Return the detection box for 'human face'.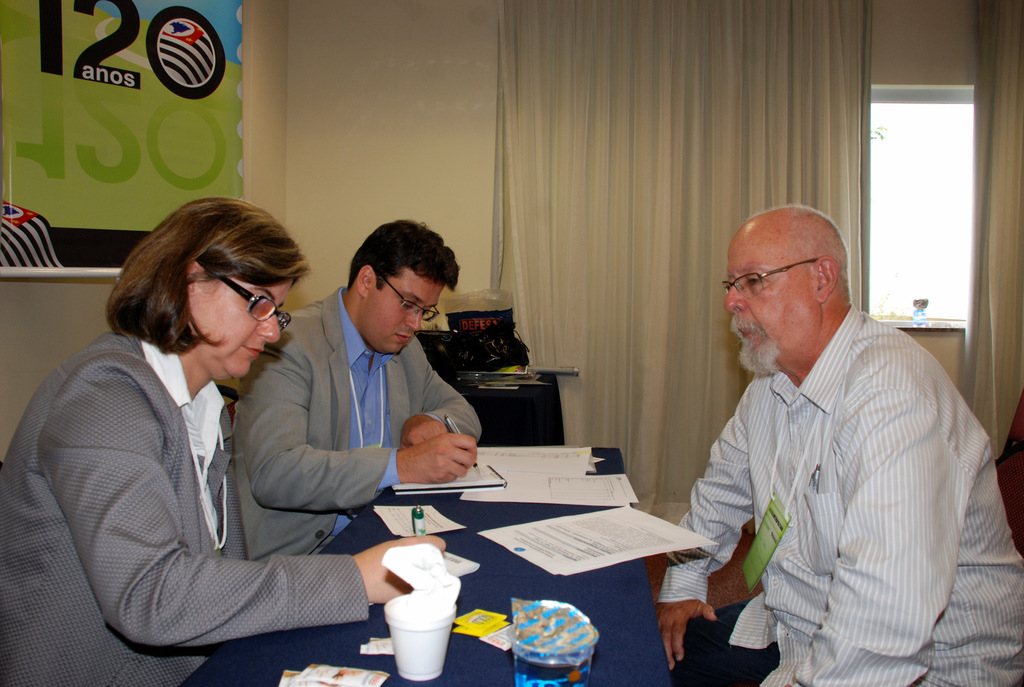
bbox=[364, 281, 444, 363].
